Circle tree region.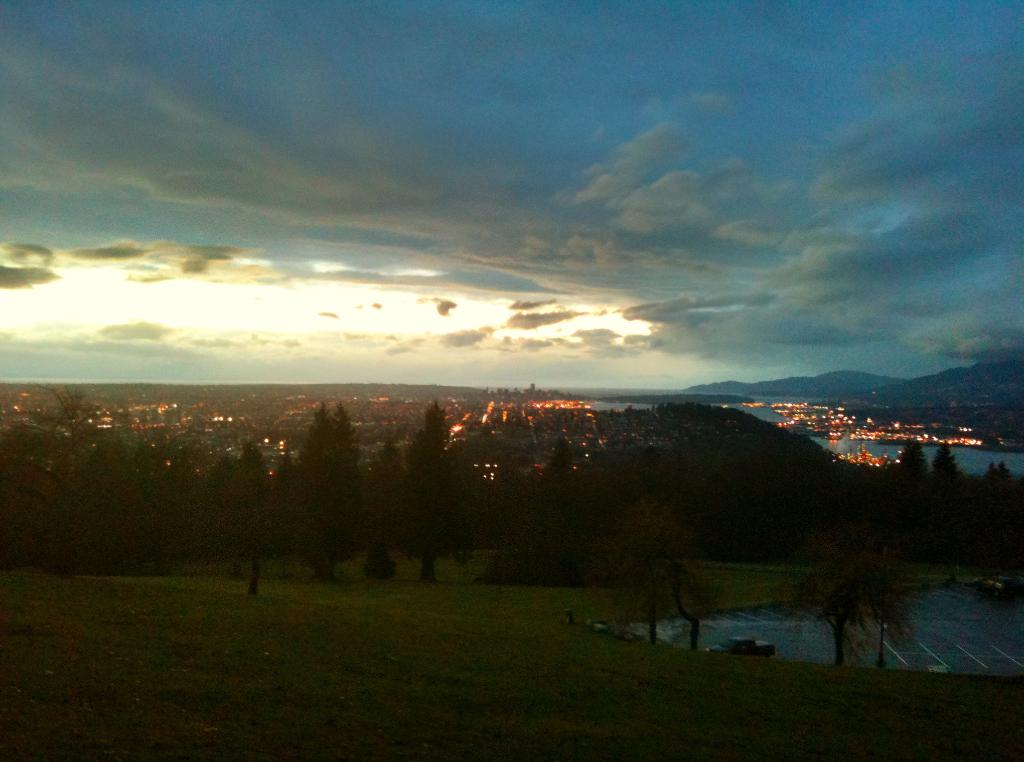
Region: bbox=[225, 437, 283, 596].
